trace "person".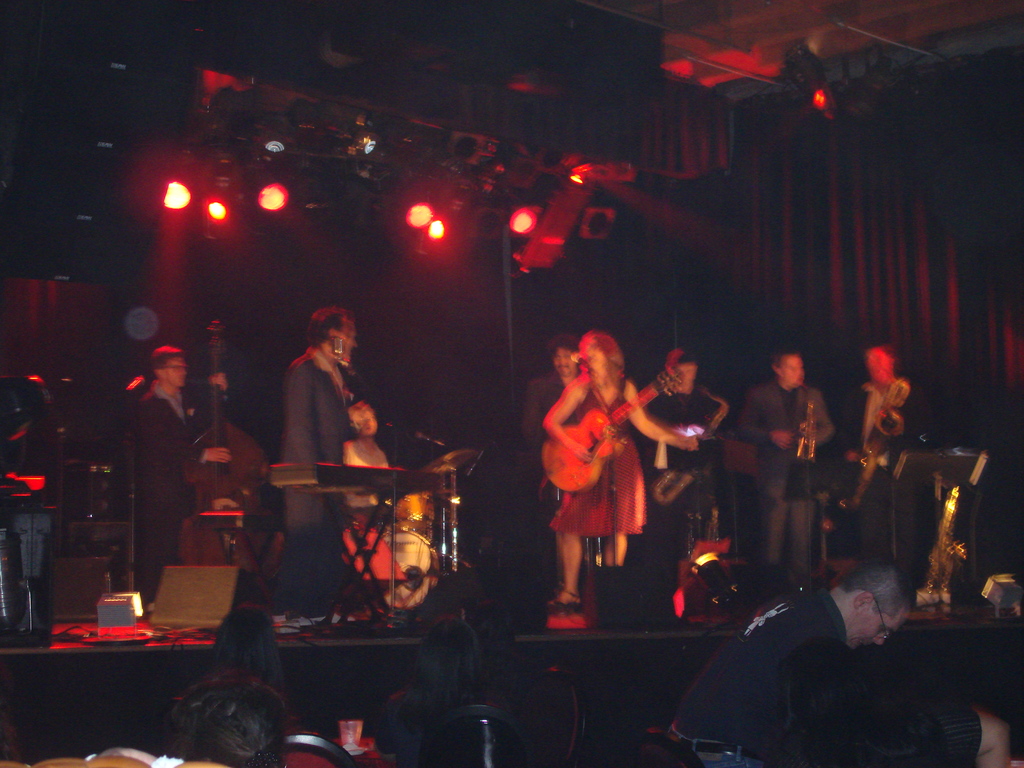
Traced to l=364, t=684, r=474, b=767.
